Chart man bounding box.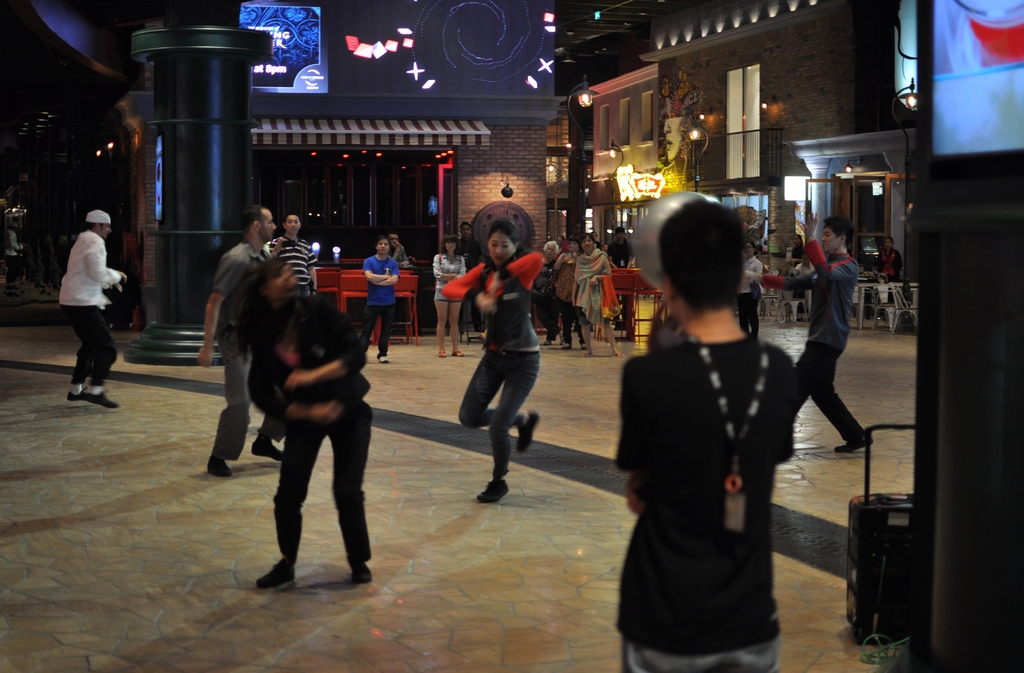
Charted: 38,186,123,410.
